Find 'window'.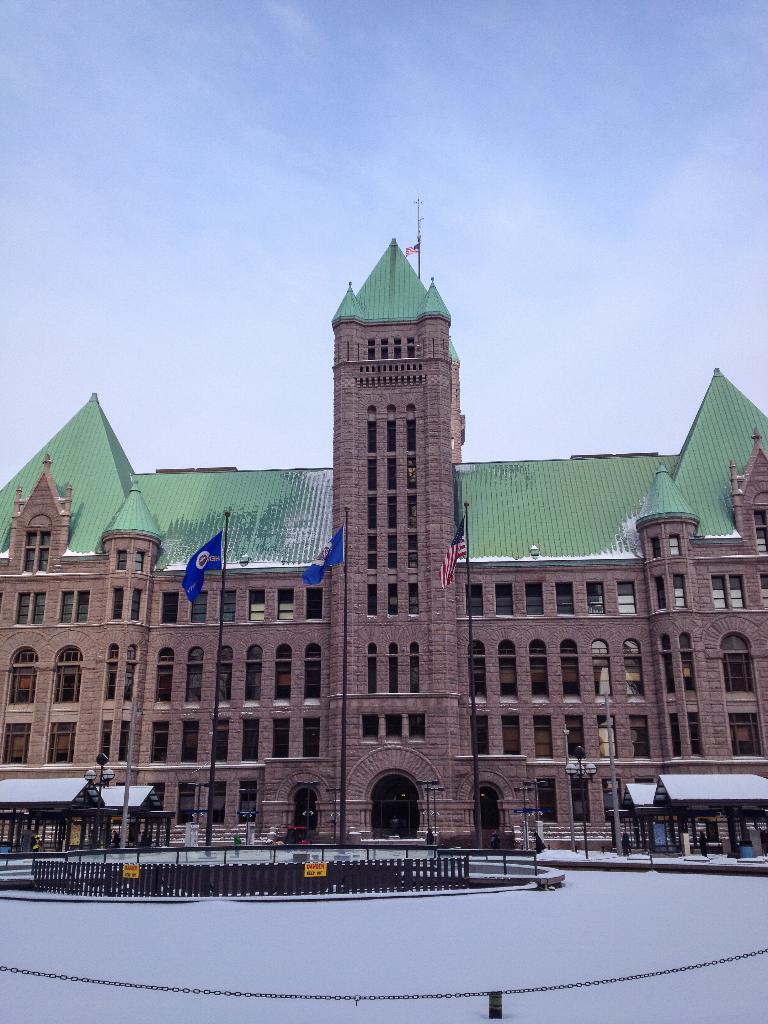
box=[408, 581, 419, 618].
